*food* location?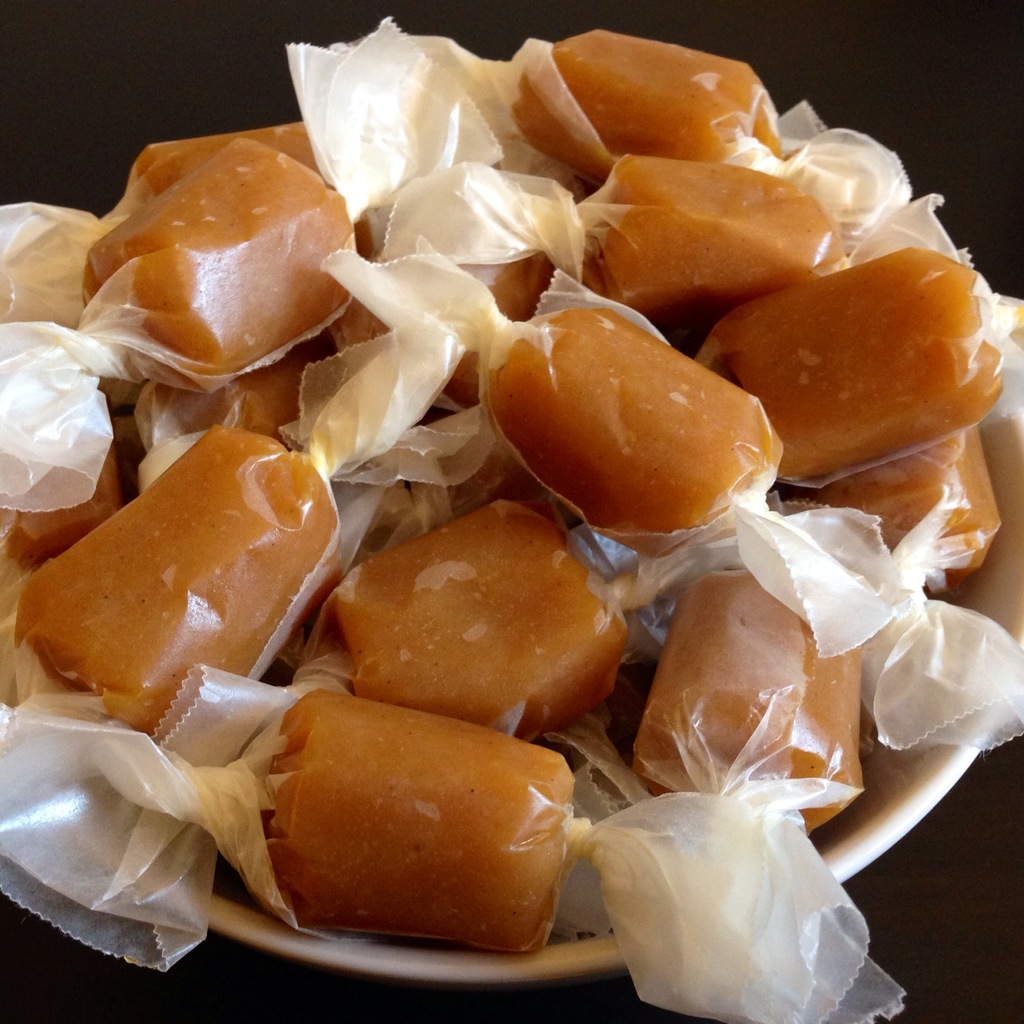
bbox(694, 250, 1007, 484)
